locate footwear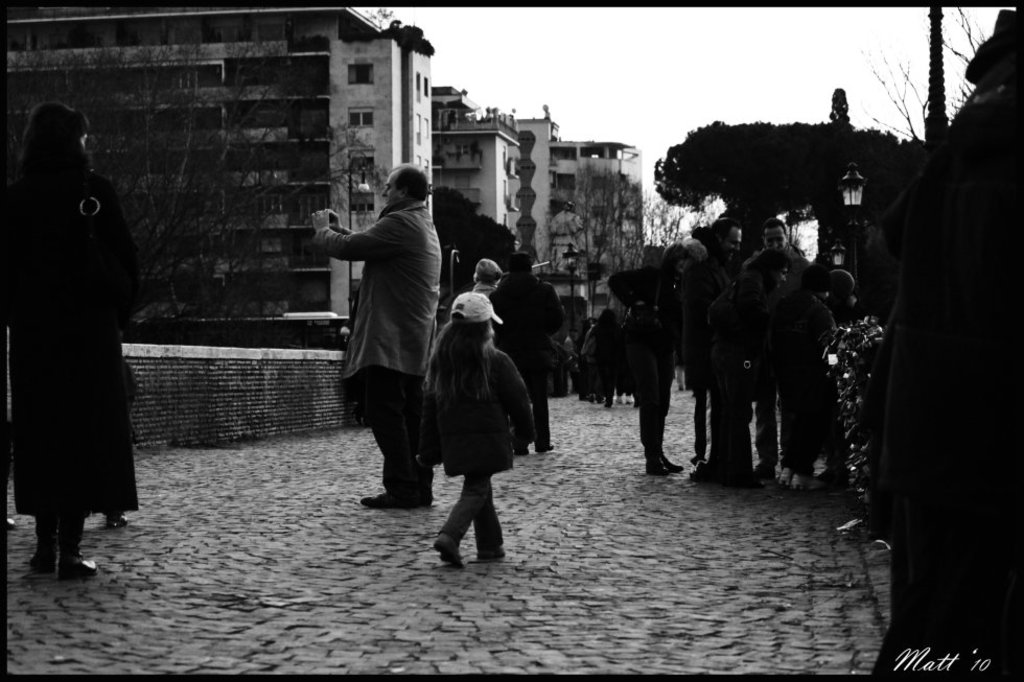
l=514, t=445, r=533, b=456
